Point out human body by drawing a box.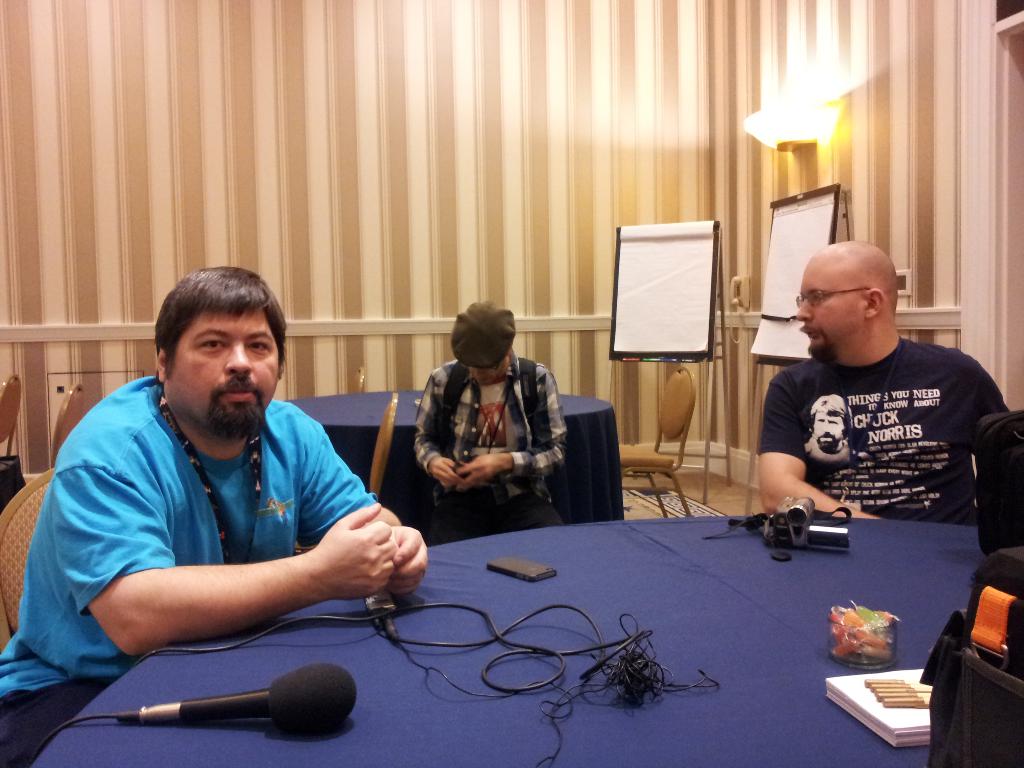
412/349/566/545.
